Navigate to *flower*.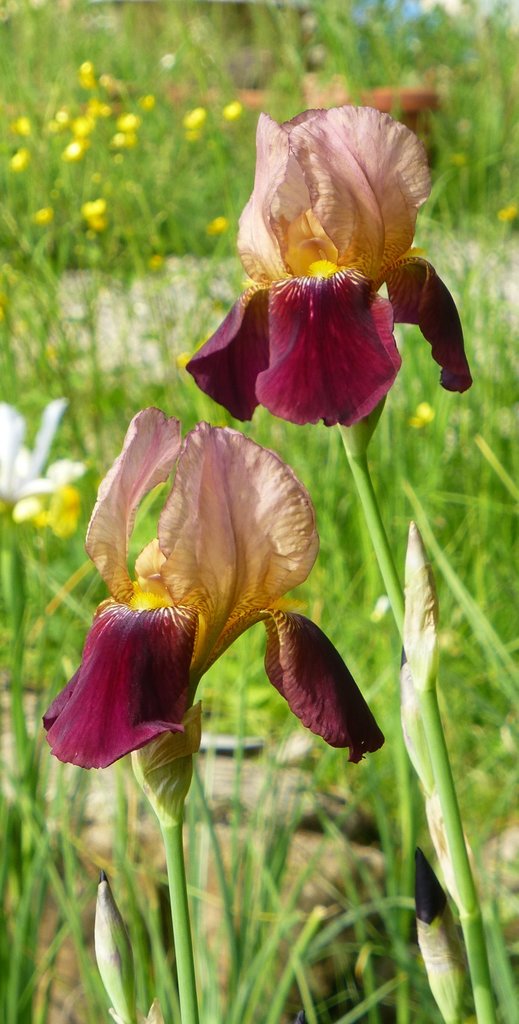
Navigation target: bbox=[113, 109, 139, 131].
